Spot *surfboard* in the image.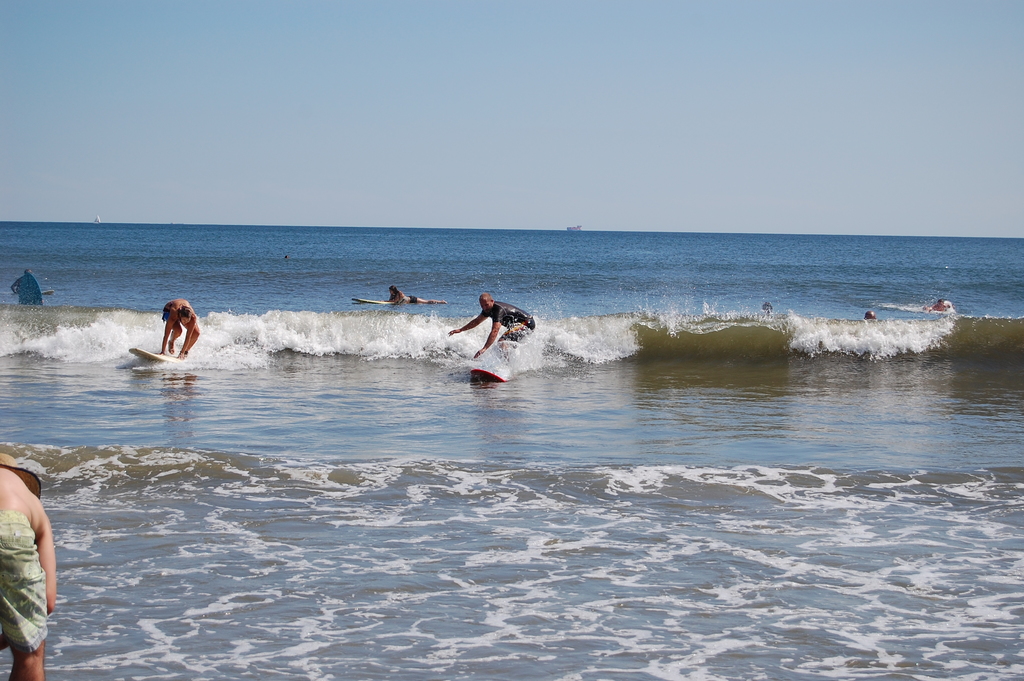
*surfboard* found at 127/349/173/361.
